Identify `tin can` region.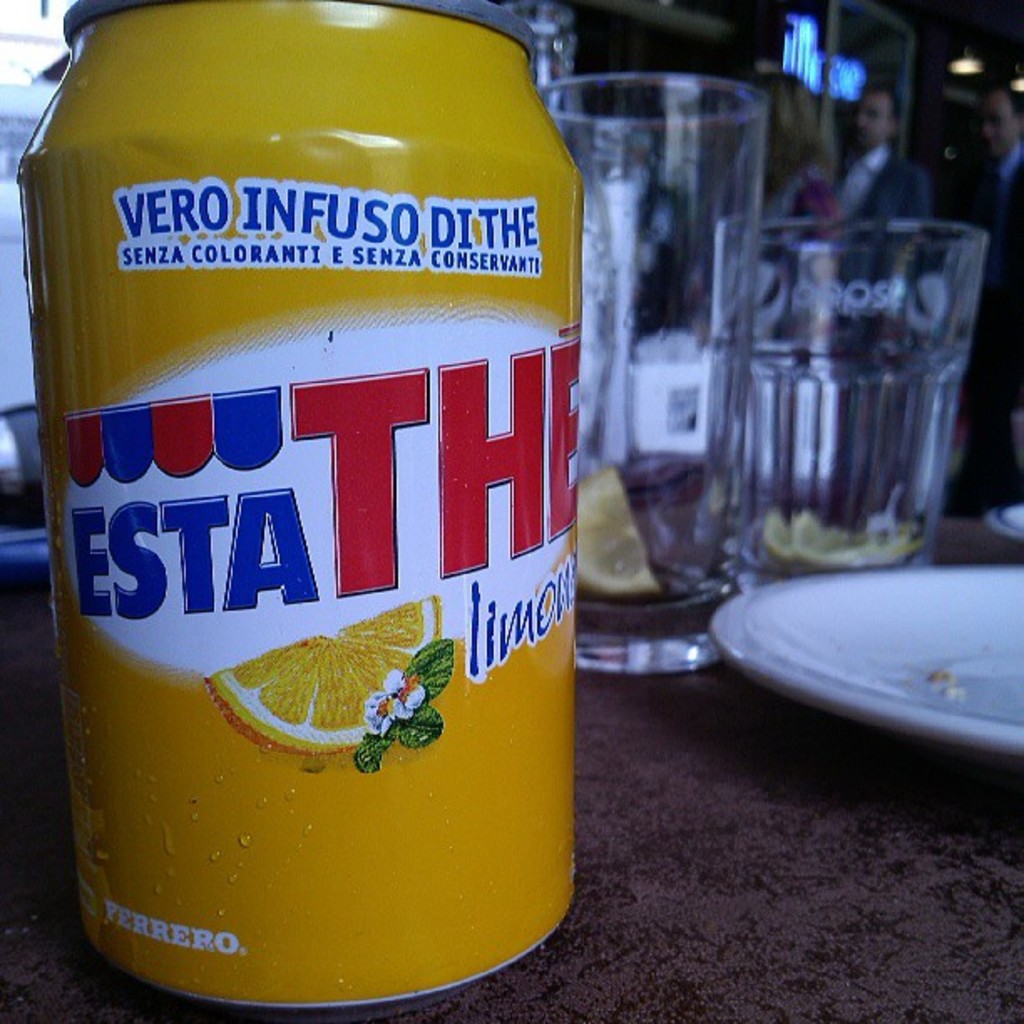
Region: x1=10, y1=0, x2=582, y2=1016.
